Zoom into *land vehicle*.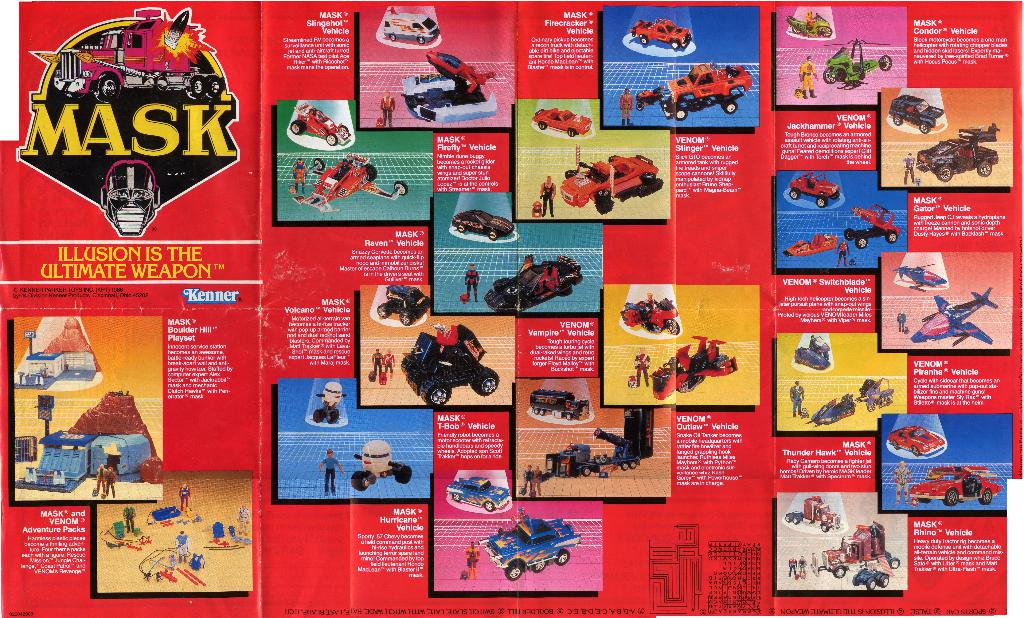
Zoom target: 446,205,515,244.
